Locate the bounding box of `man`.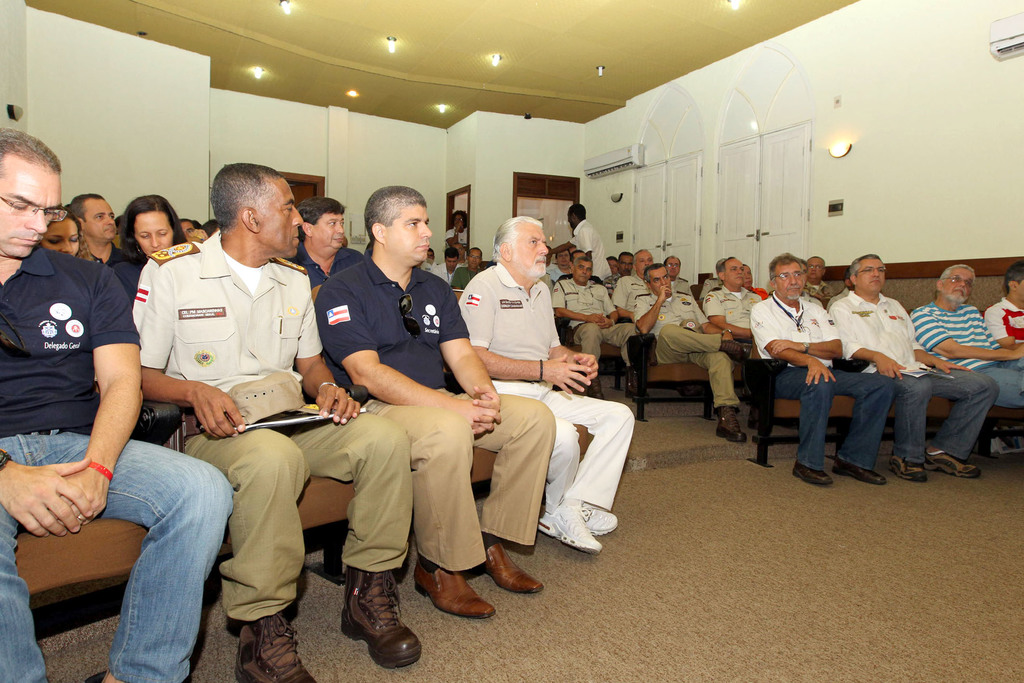
Bounding box: pyautogui.locateOnScreen(980, 261, 1023, 350).
